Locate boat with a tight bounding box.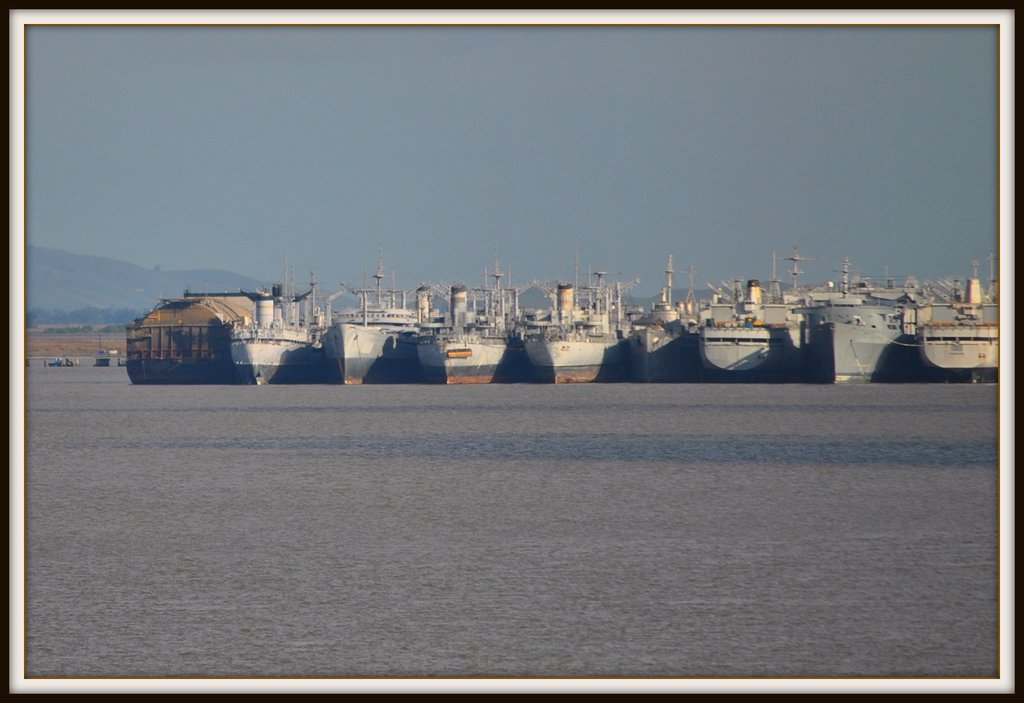
BBox(92, 356, 110, 367).
